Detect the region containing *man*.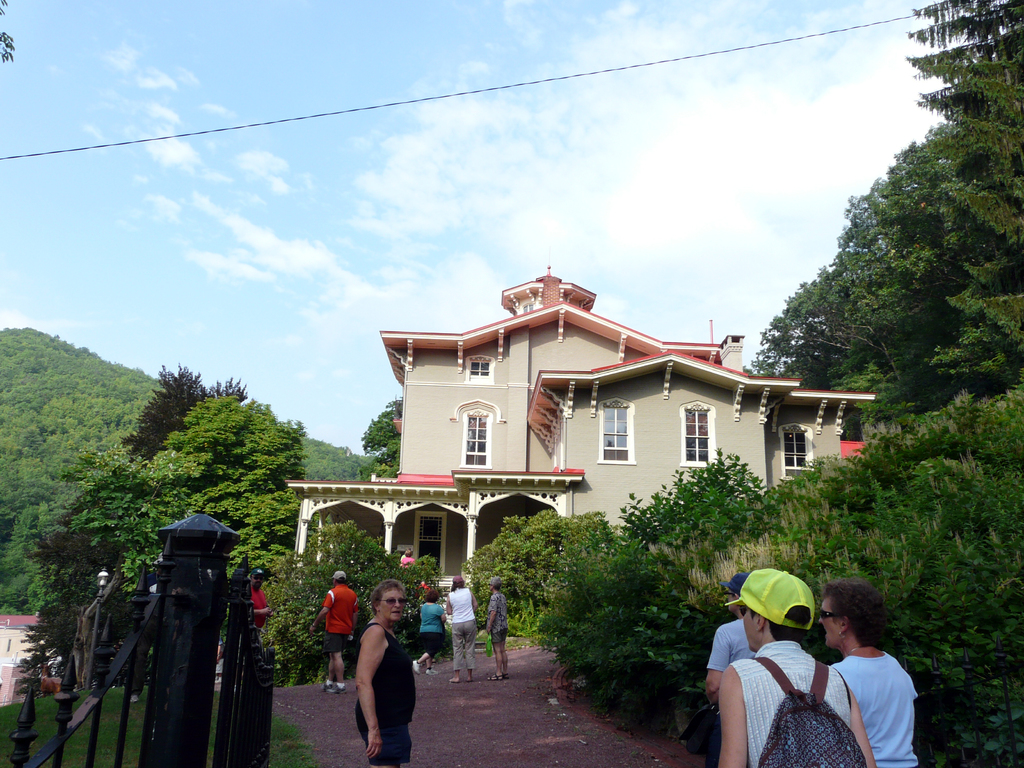
308, 570, 356, 697.
